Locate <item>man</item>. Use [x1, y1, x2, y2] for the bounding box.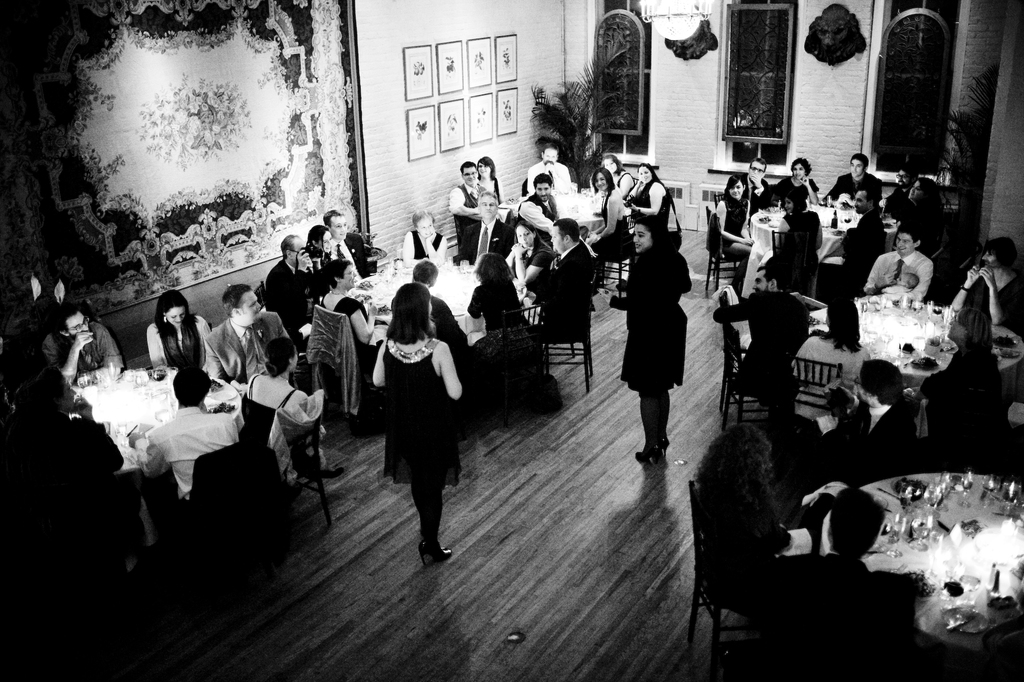
[742, 157, 770, 204].
